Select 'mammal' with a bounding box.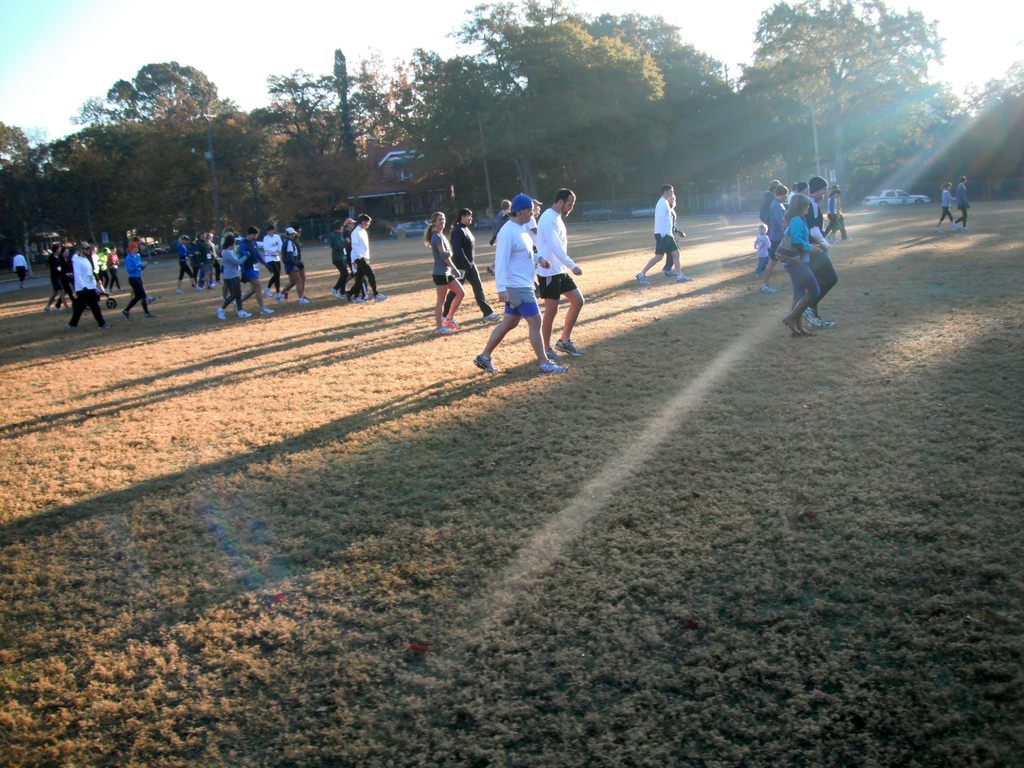
bbox=(932, 184, 955, 233).
